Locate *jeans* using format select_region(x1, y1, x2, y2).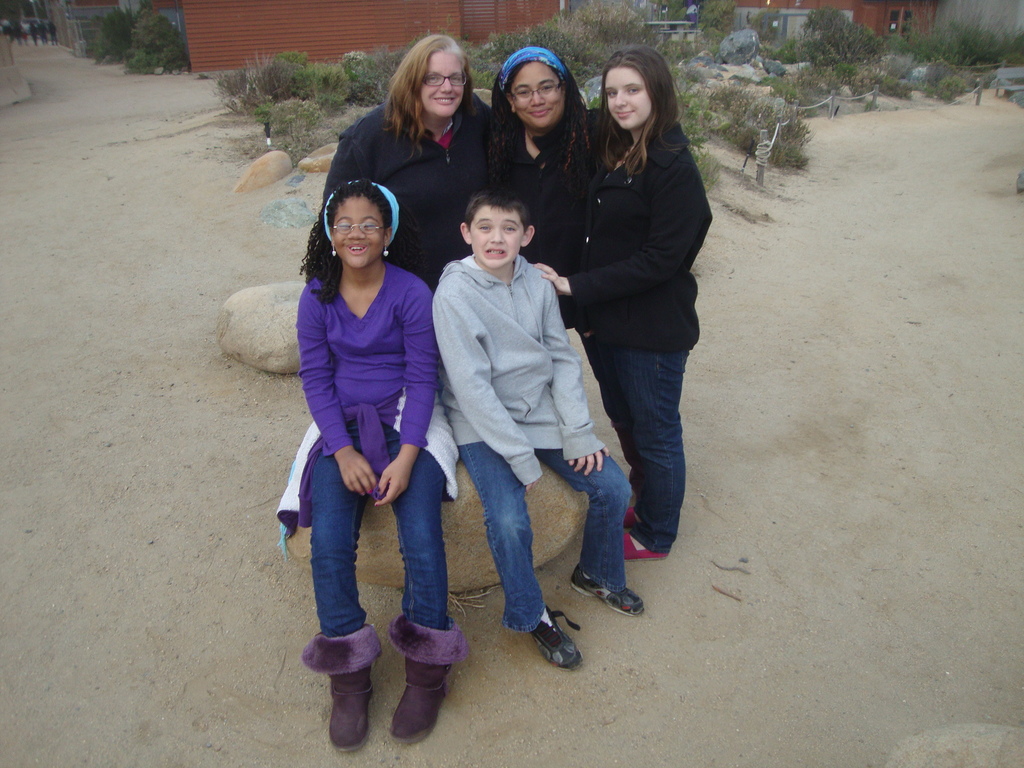
select_region(458, 442, 632, 632).
